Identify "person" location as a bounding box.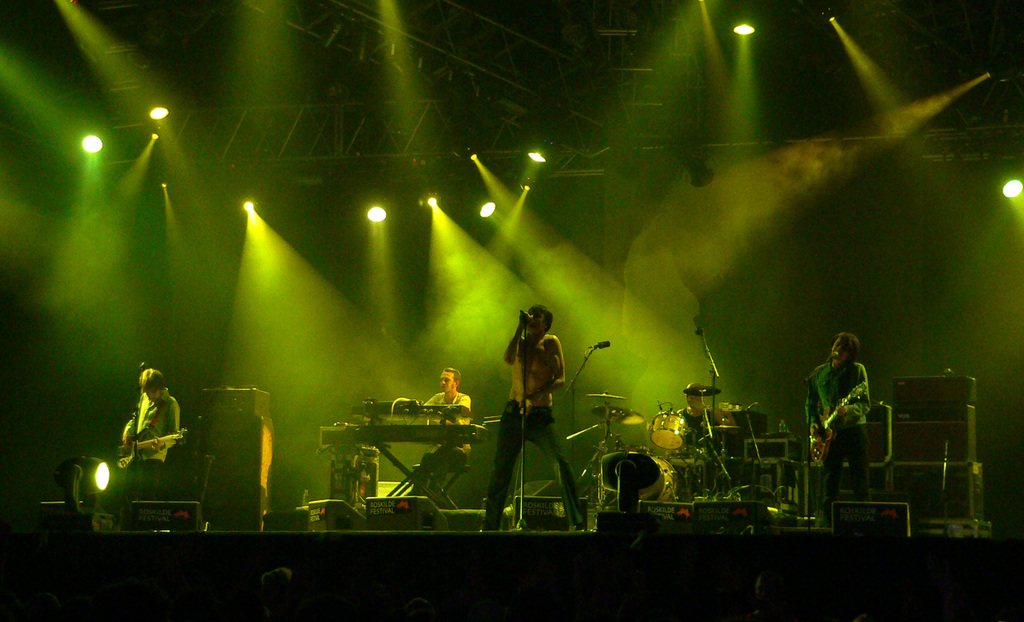
[419,369,474,491].
